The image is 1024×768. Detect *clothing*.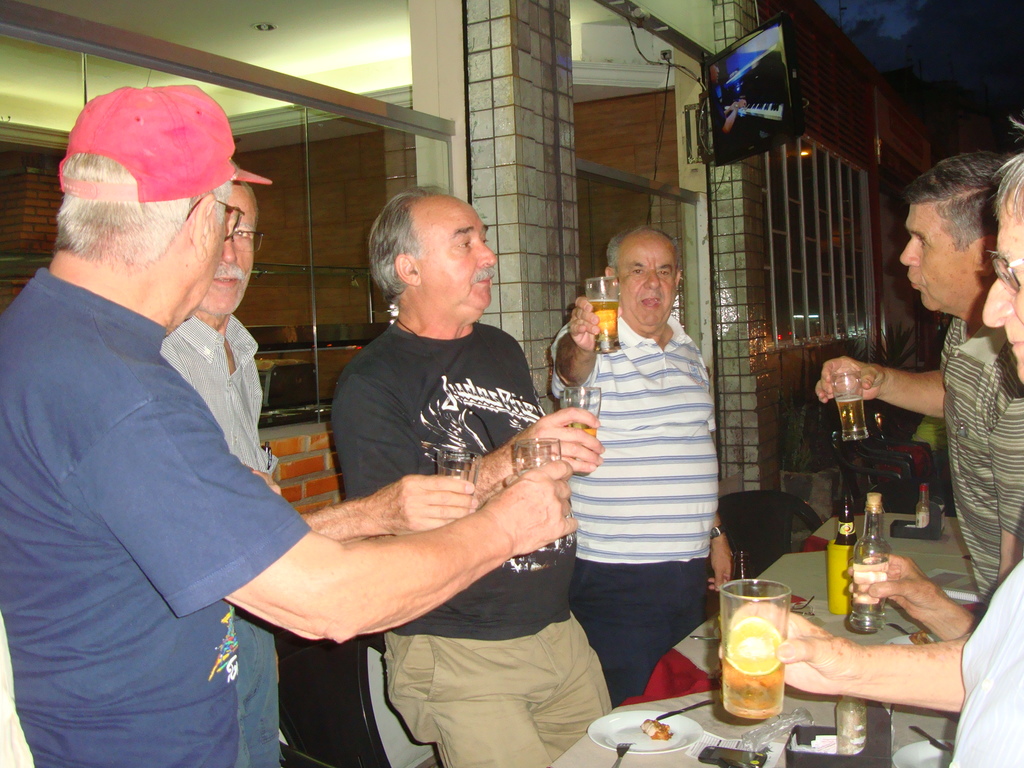
Detection: detection(946, 561, 1023, 767).
